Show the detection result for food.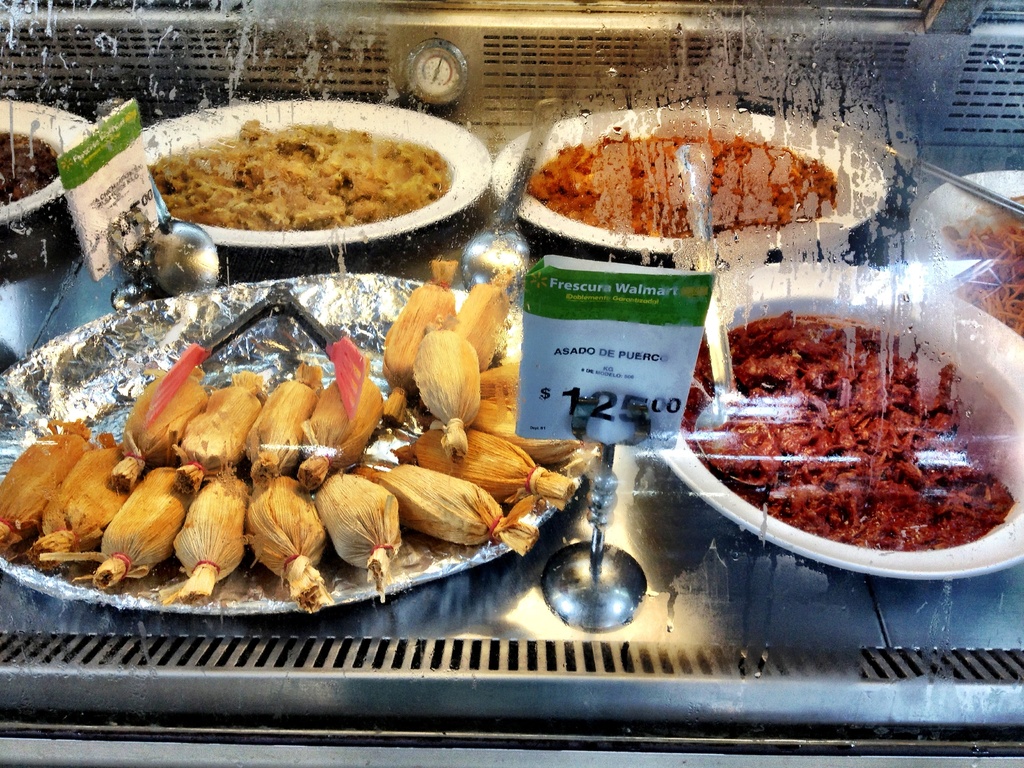
440, 262, 514, 372.
